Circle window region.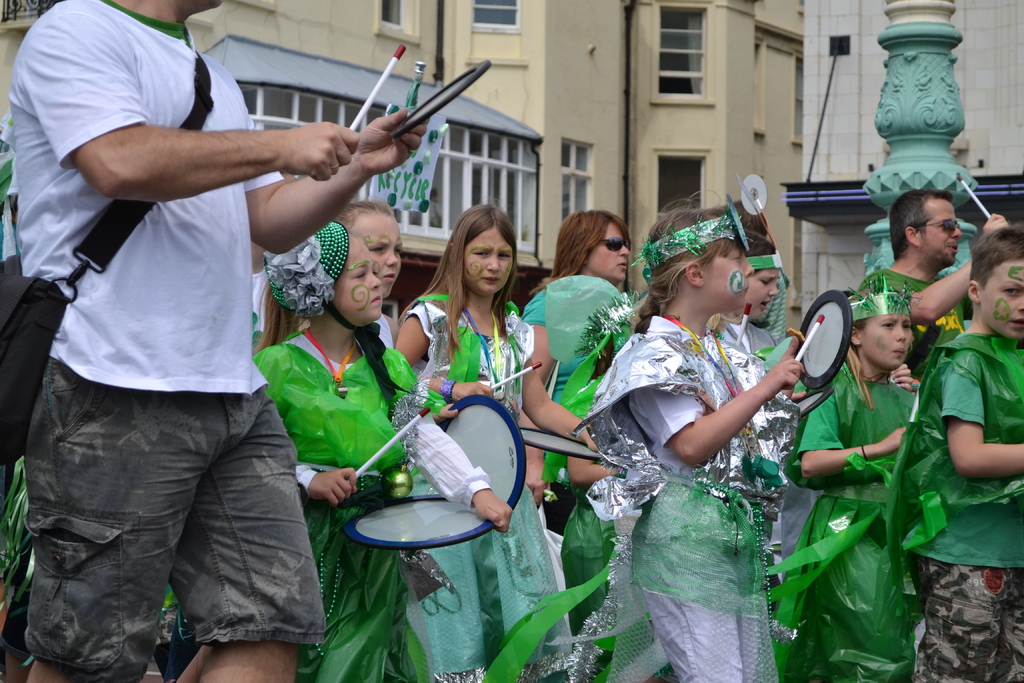
Region: {"left": 648, "top": 13, "right": 736, "bottom": 94}.
